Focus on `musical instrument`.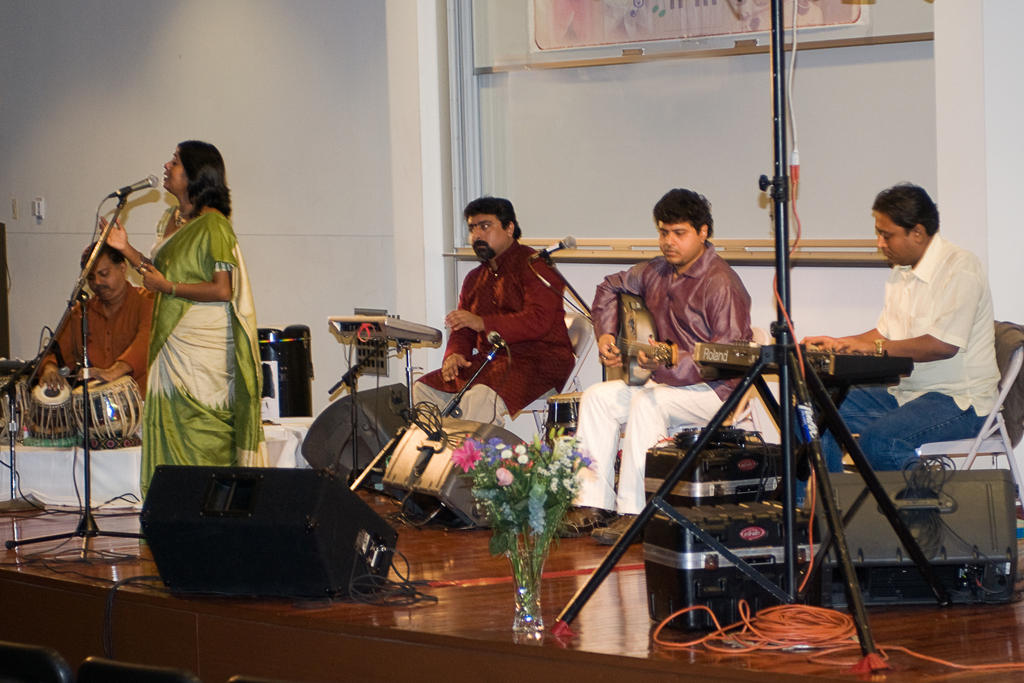
Focused at 72,379,145,441.
